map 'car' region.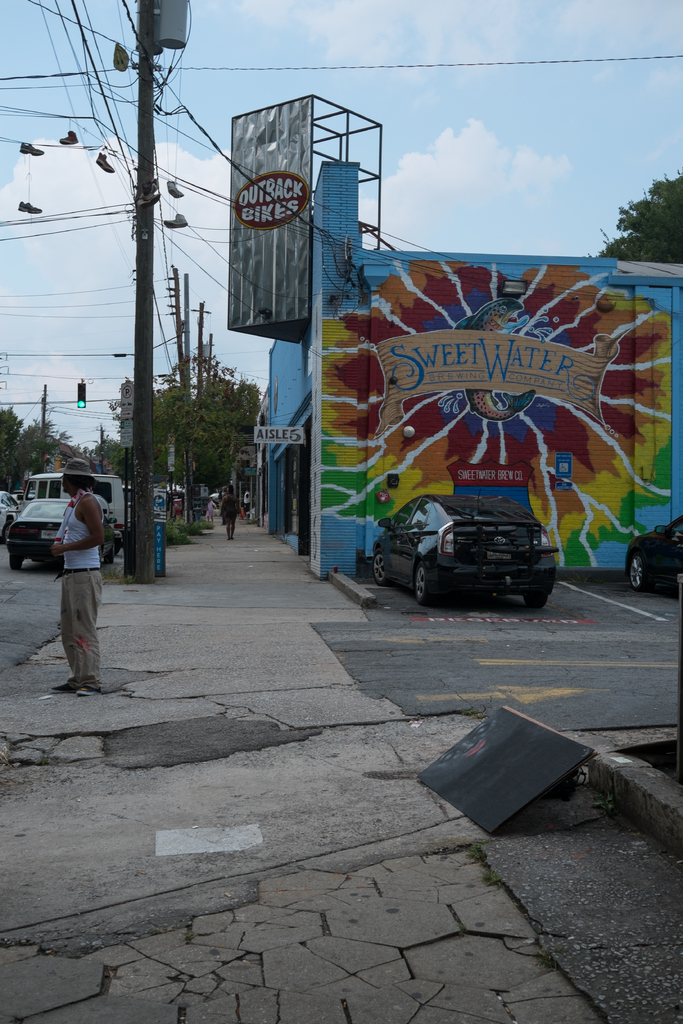
Mapped to region(0, 491, 22, 543).
